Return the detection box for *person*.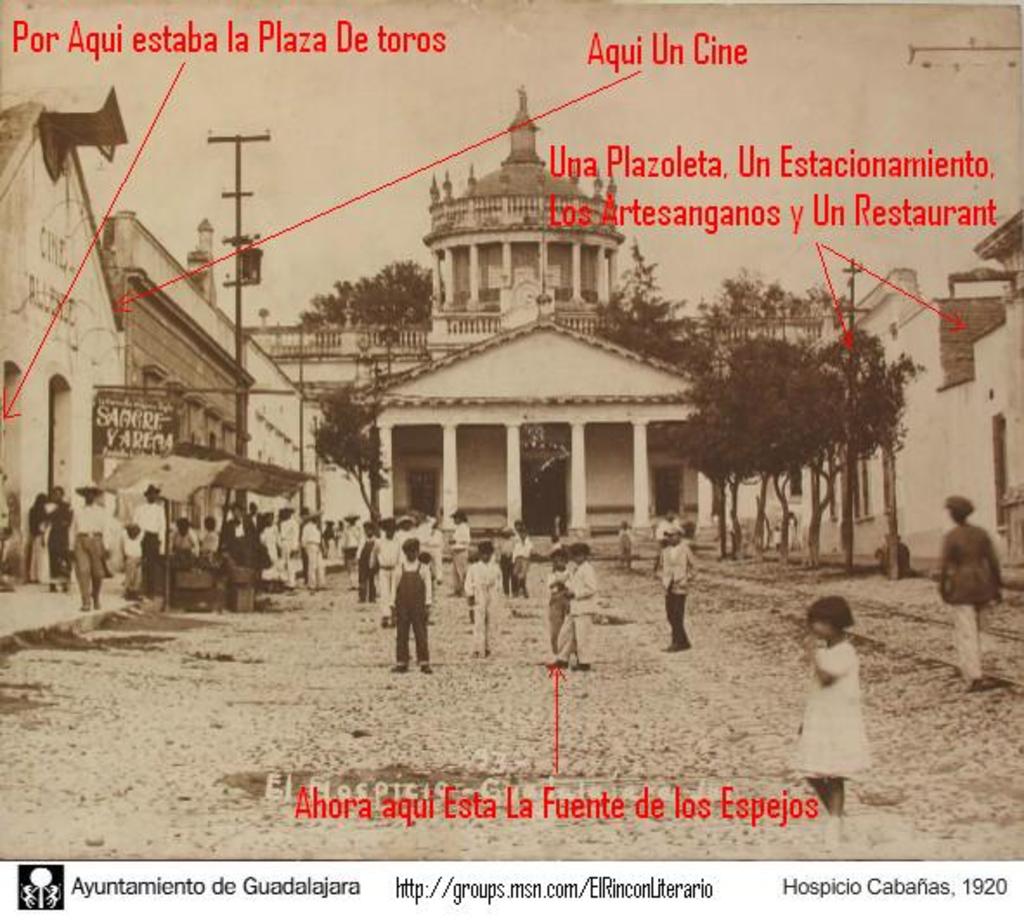
select_region(542, 546, 575, 643).
